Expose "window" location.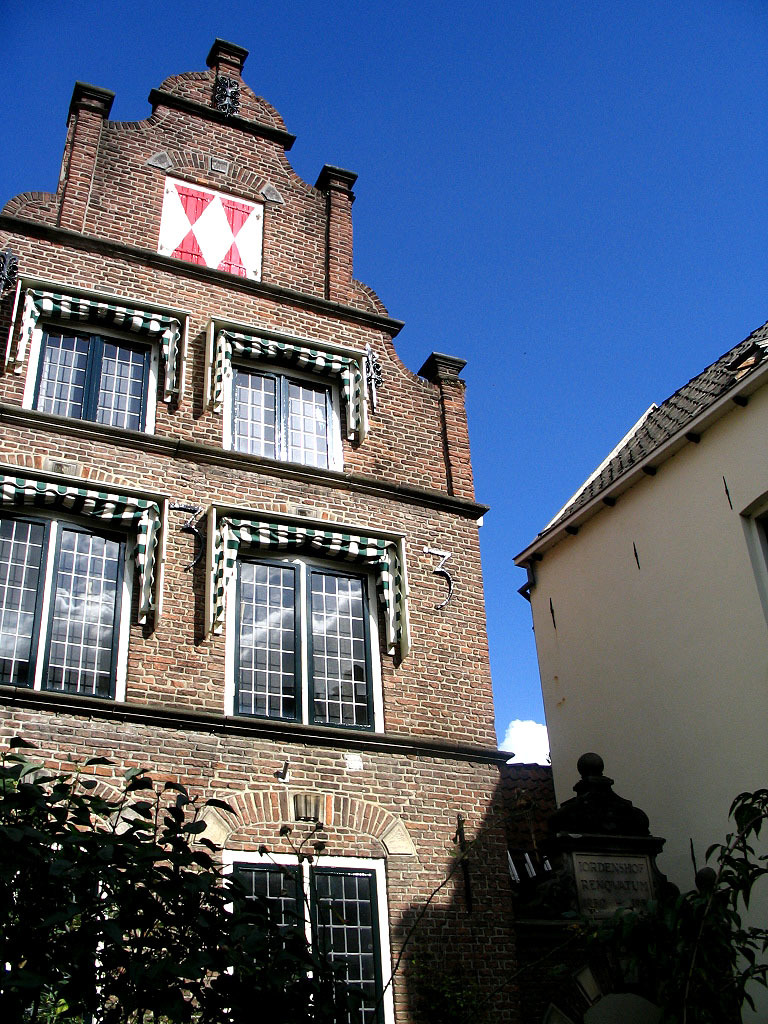
Exposed at select_region(226, 364, 336, 471).
